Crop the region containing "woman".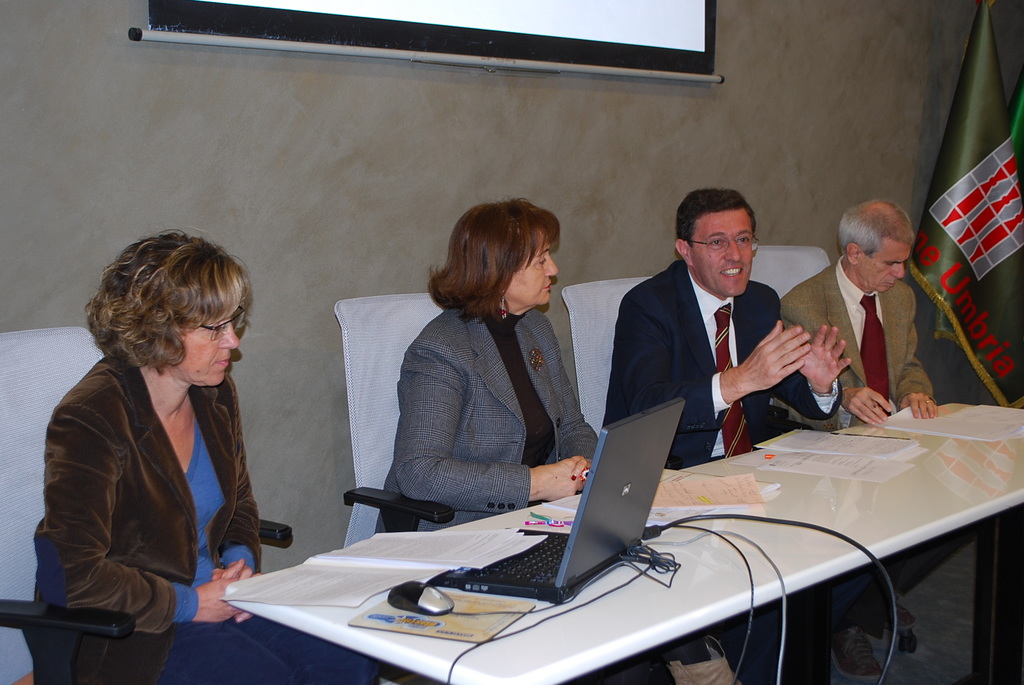
Crop region: 351 198 604 584.
